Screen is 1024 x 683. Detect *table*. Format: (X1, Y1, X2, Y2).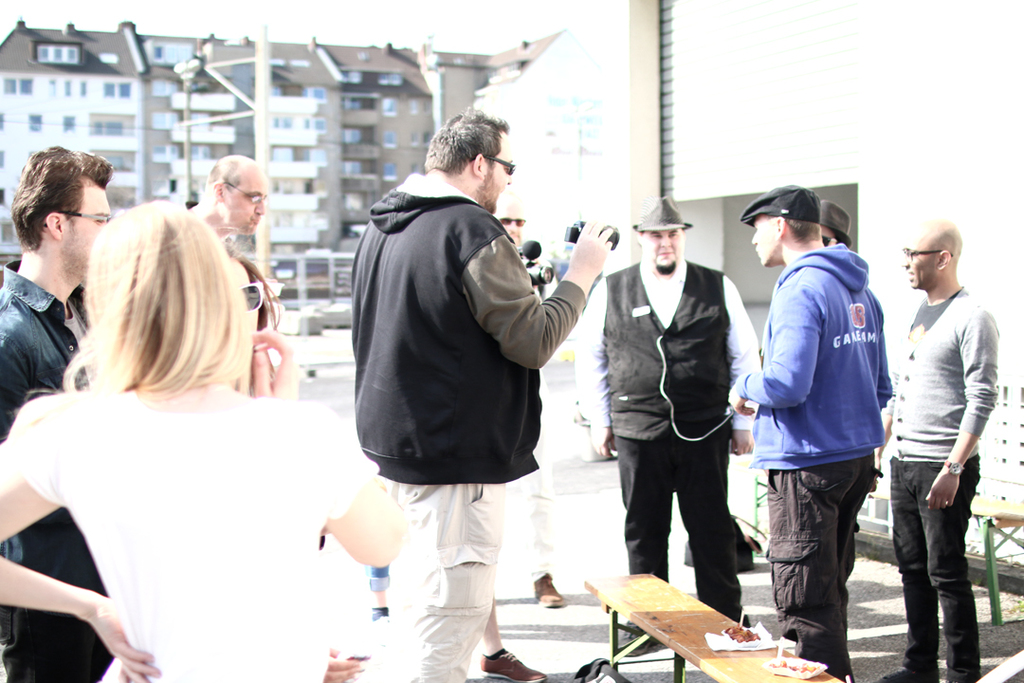
(971, 487, 1023, 625).
